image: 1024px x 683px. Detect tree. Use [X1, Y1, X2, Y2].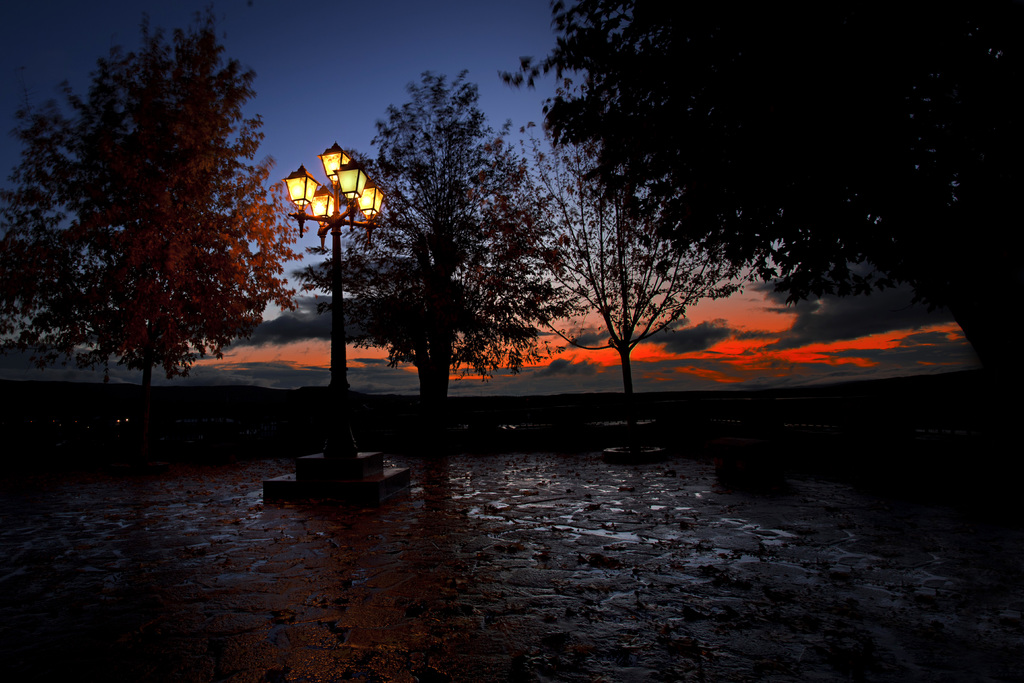
[280, 68, 581, 422].
